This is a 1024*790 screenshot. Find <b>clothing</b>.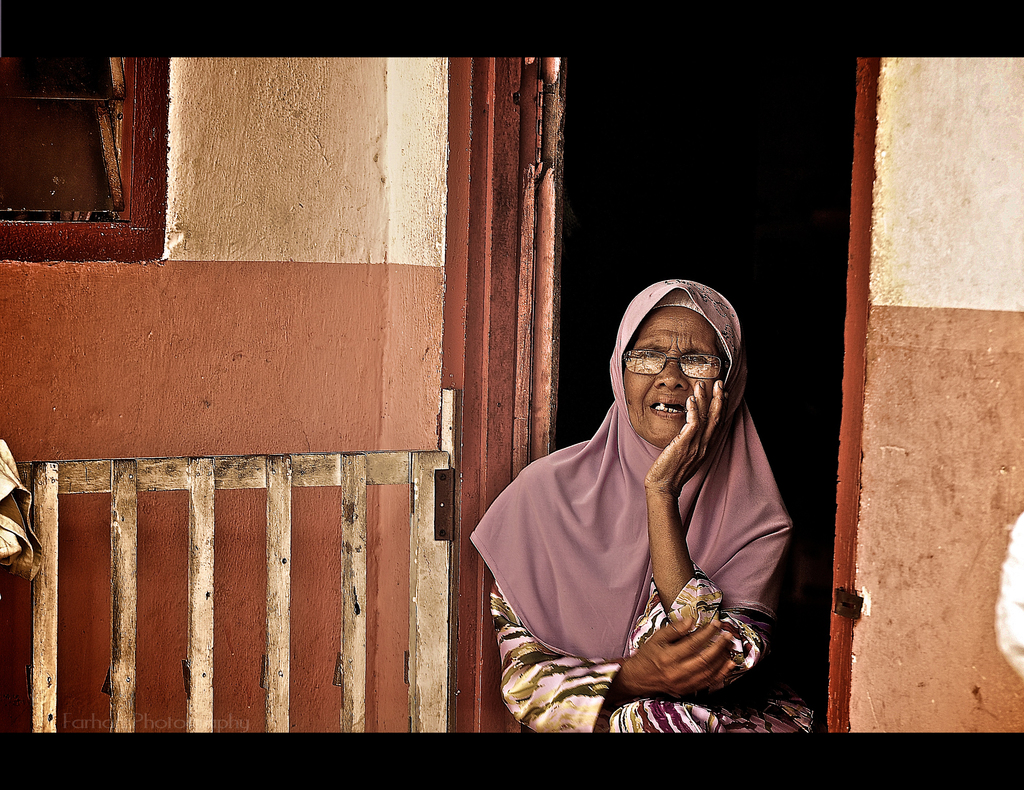
Bounding box: <bbox>0, 438, 44, 584</bbox>.
